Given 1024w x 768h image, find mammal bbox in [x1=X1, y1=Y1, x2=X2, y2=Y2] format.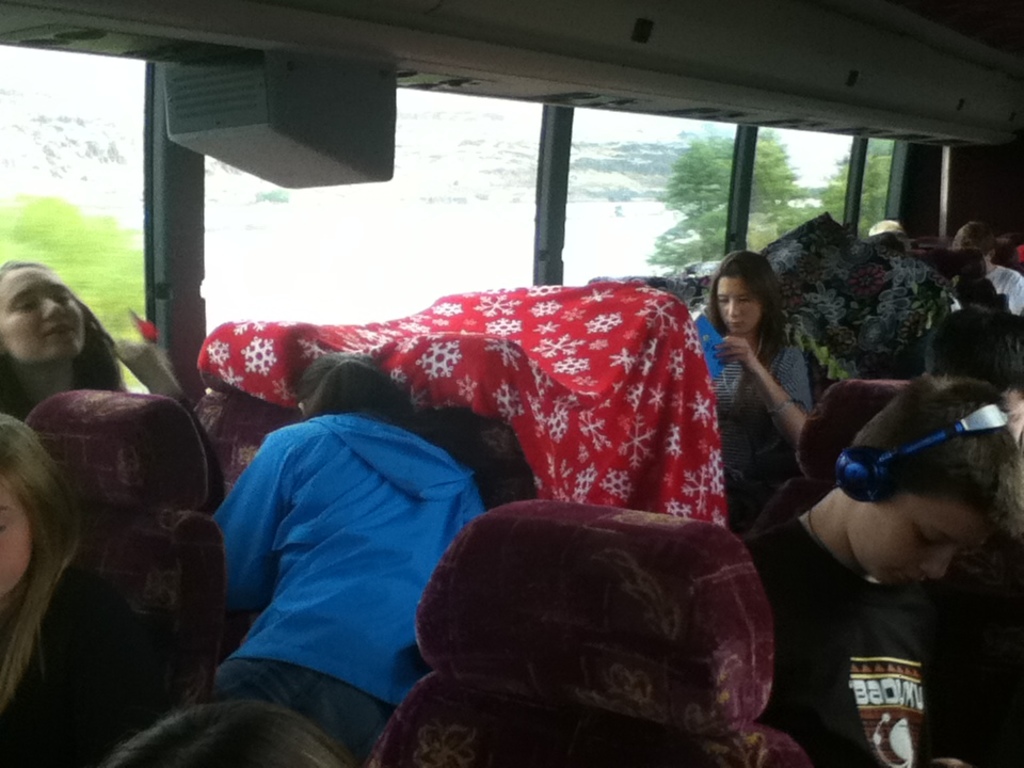
[x1=0, y1=410, x2=163, y2=767].
